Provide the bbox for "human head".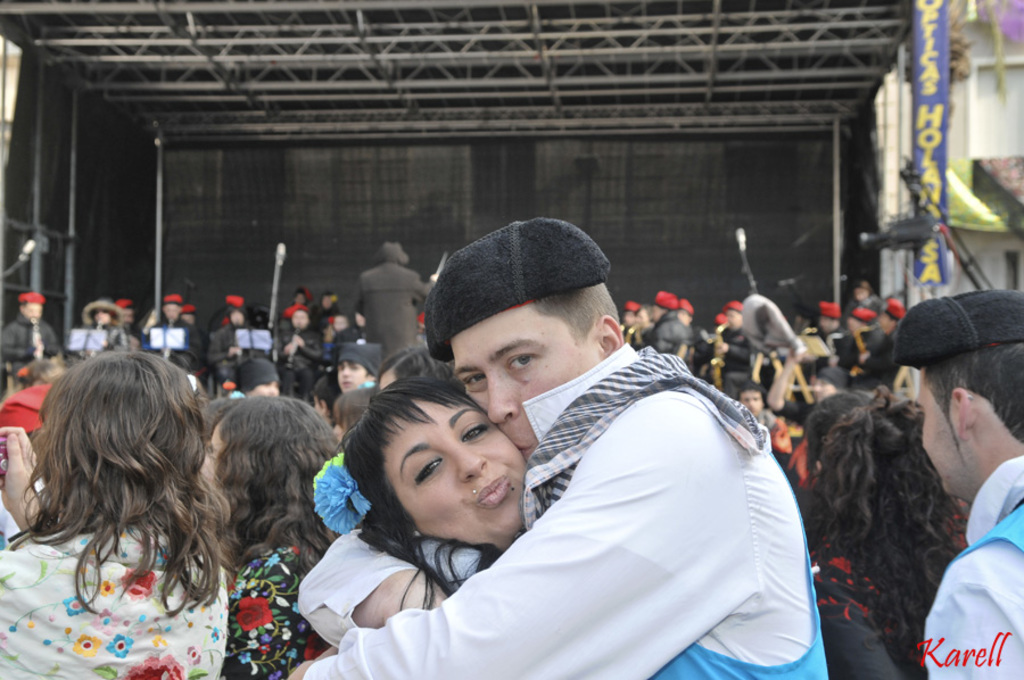
BBox(678, 297, 694, 325).
